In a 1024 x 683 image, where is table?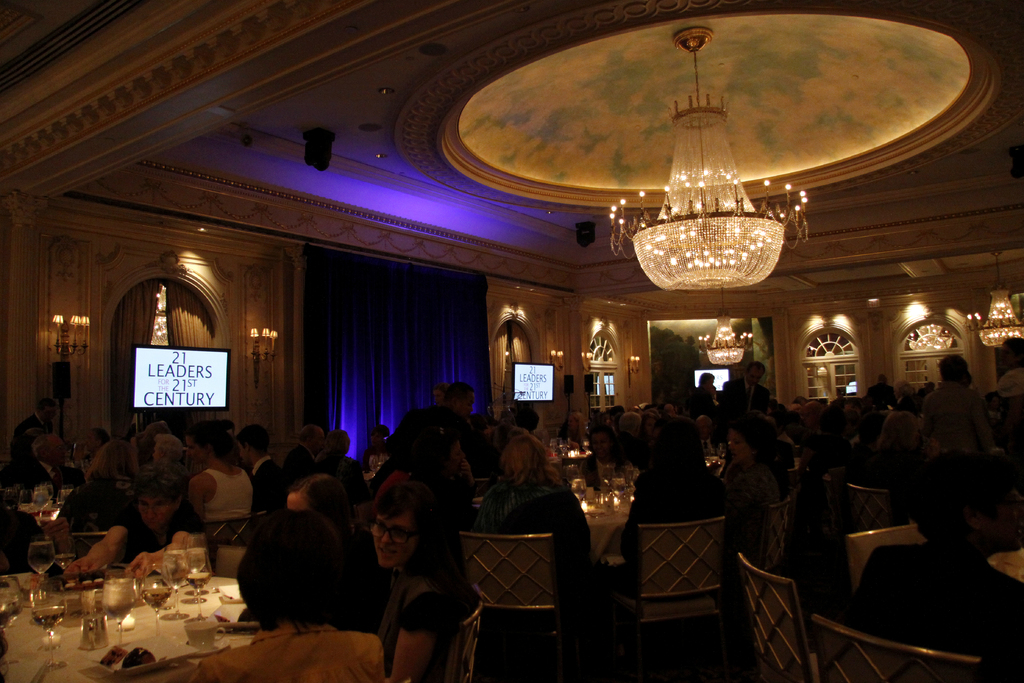
bbox=[33, 565, 291, 668].
